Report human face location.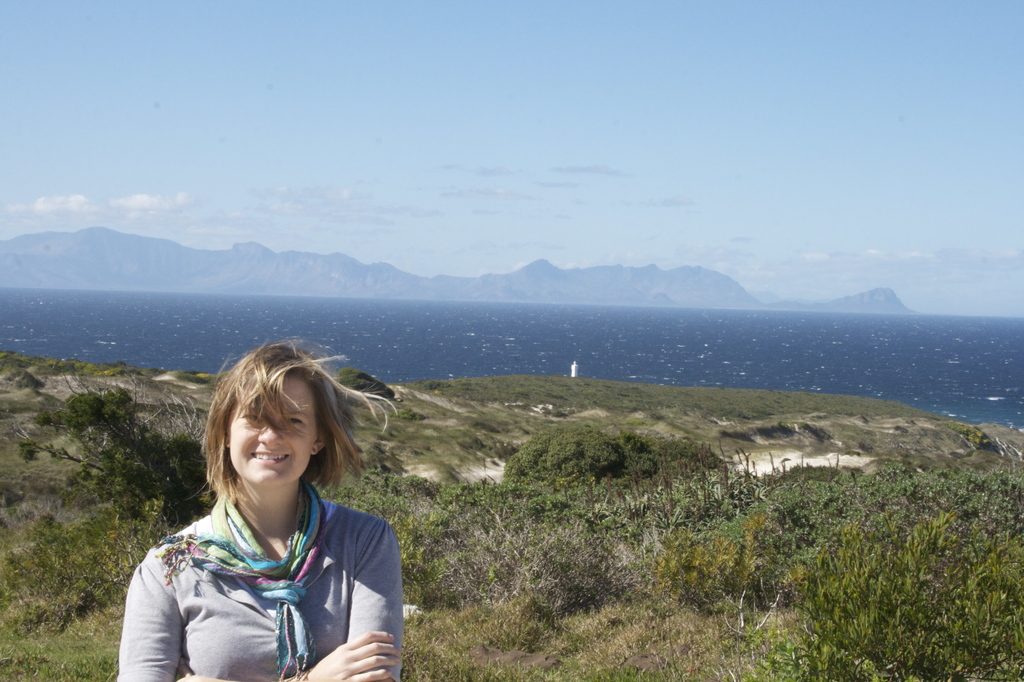
Report: pyautogui.locateOnScreen(225, 375, 316, 482).
